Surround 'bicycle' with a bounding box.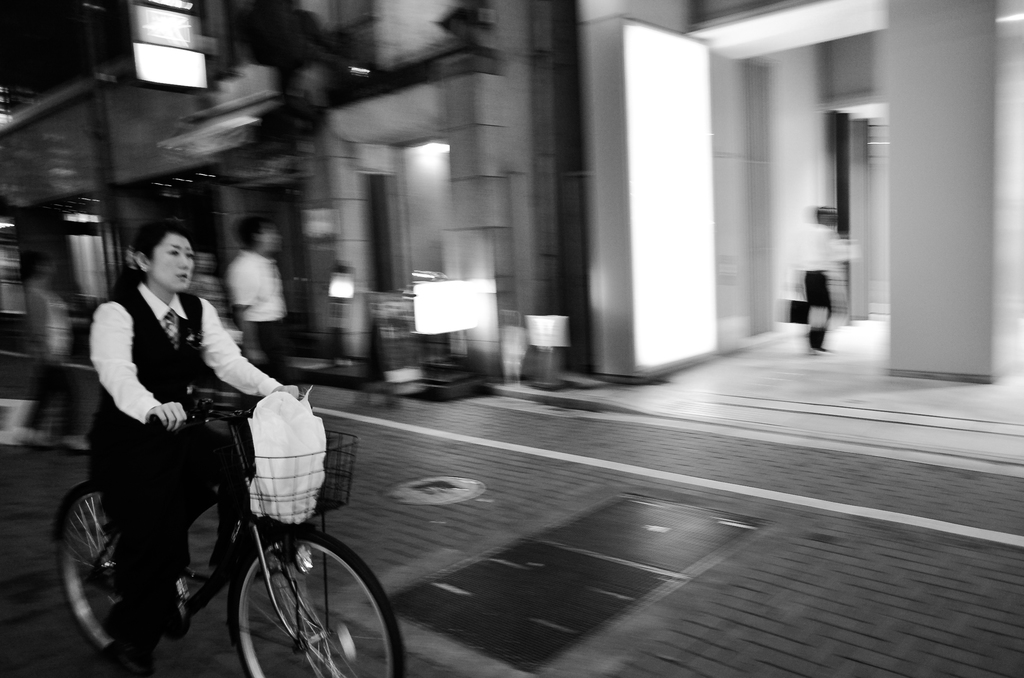
[40,374,372,677].
